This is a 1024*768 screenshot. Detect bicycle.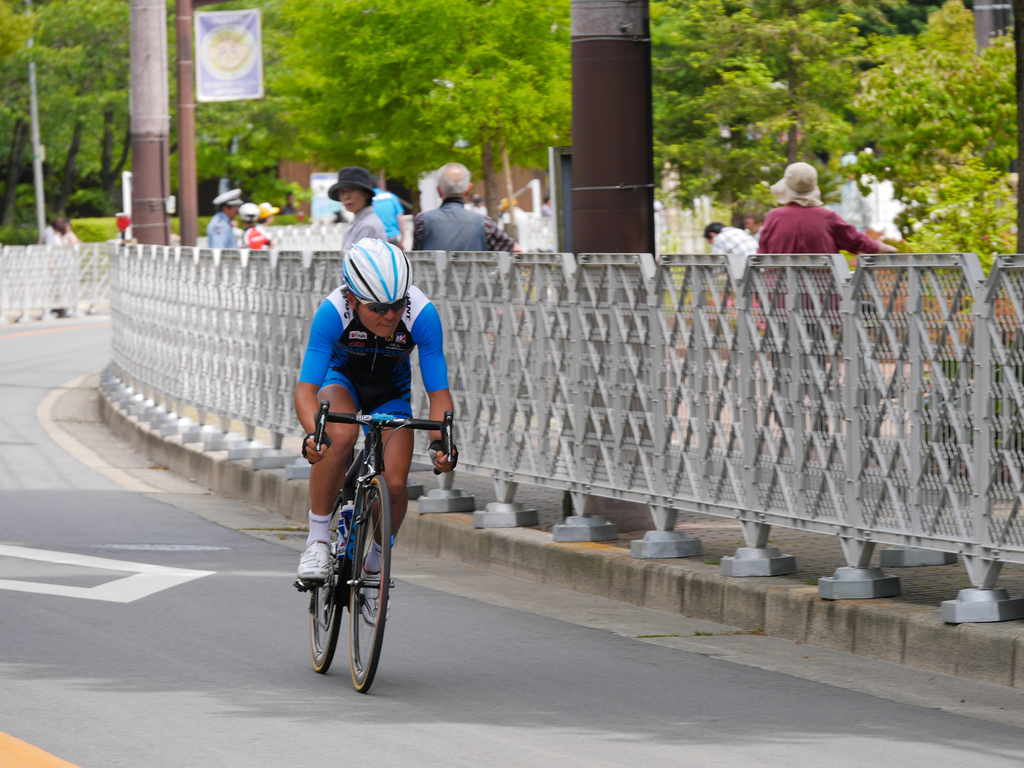
[292,401,453,694].
